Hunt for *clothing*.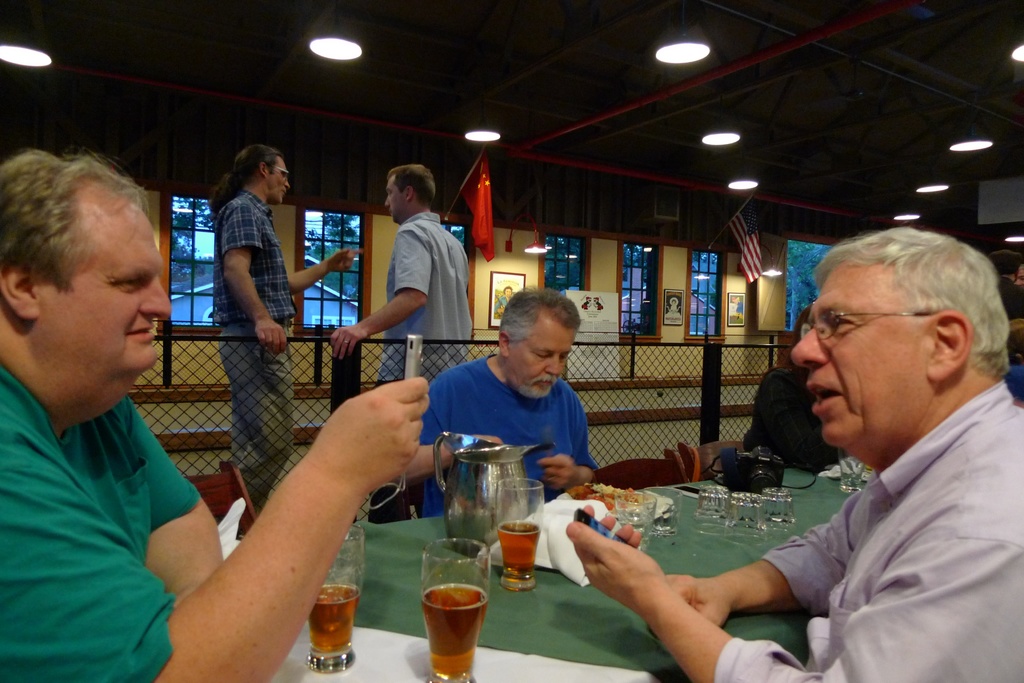
Hunted down at x1=1000, y1=275, x2=1023, y2=321.
